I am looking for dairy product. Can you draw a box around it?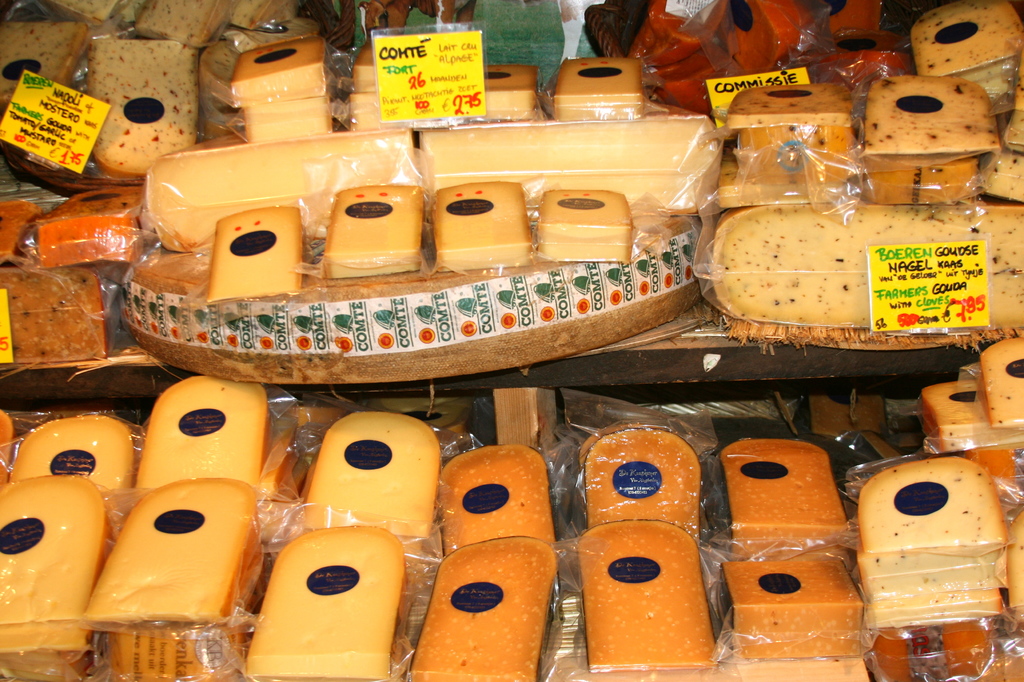
Sure, the bounding box is detection(737, 118, 852, 178).
